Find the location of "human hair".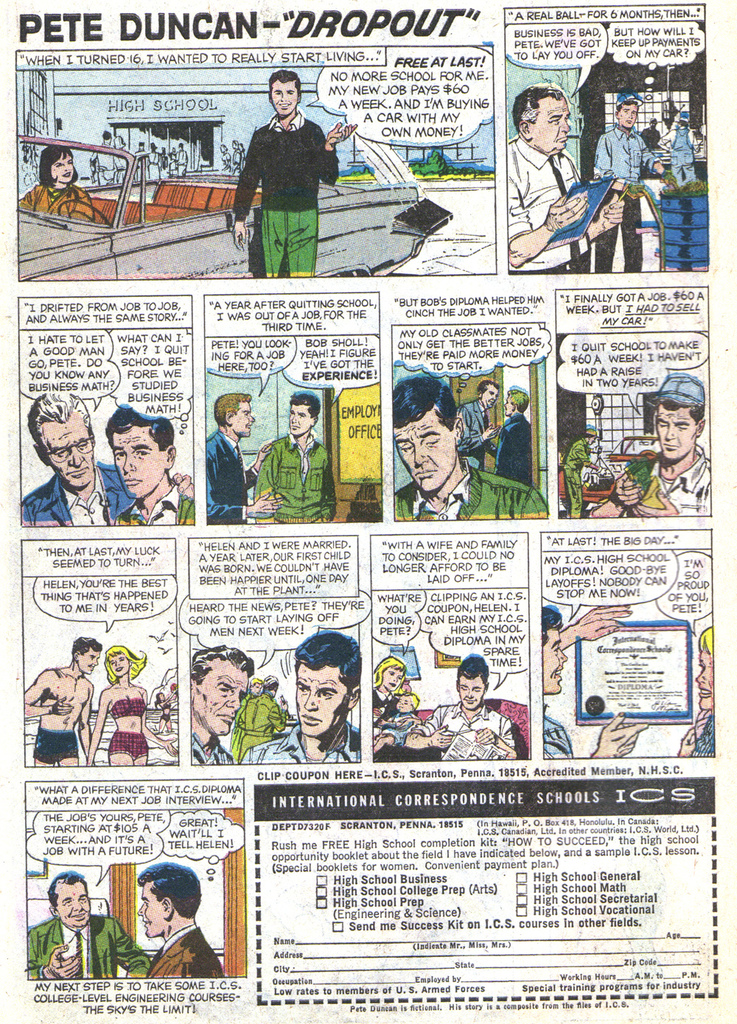
Location: Rect(507, 389, 530, 415).
